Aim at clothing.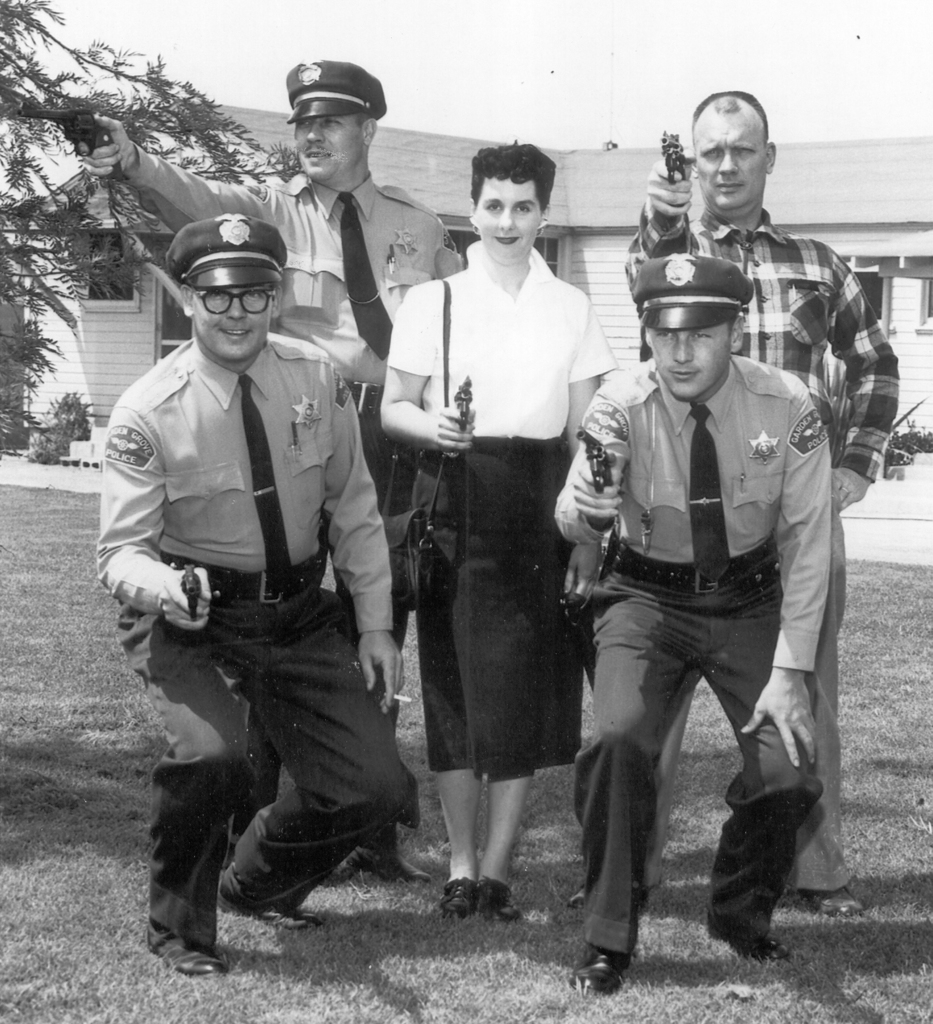
Aimed at select_region(627, 191, 890, 884).
